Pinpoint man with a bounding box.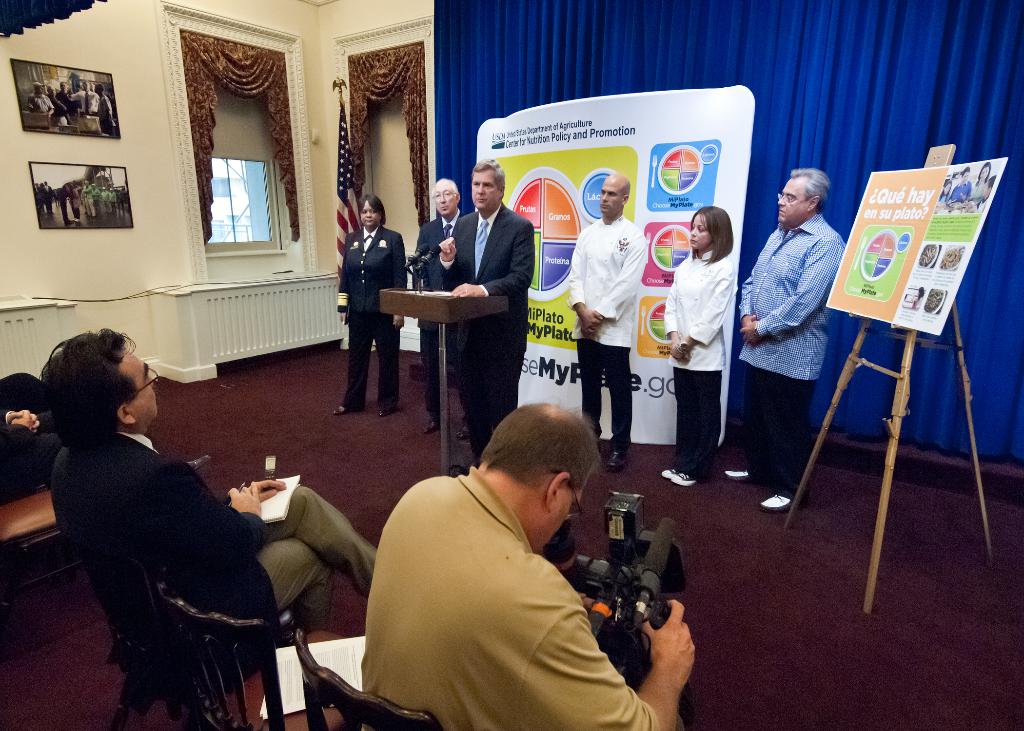
(x1=337, y1=386, x2=653, y2=720).
